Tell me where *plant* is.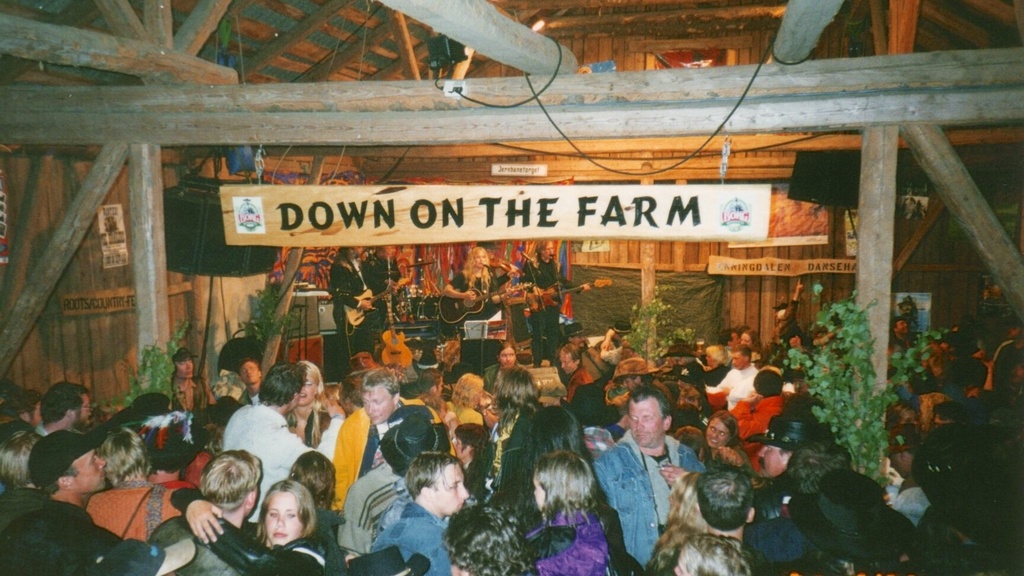
*plant* is at detection(243, 277, 304, 344).
